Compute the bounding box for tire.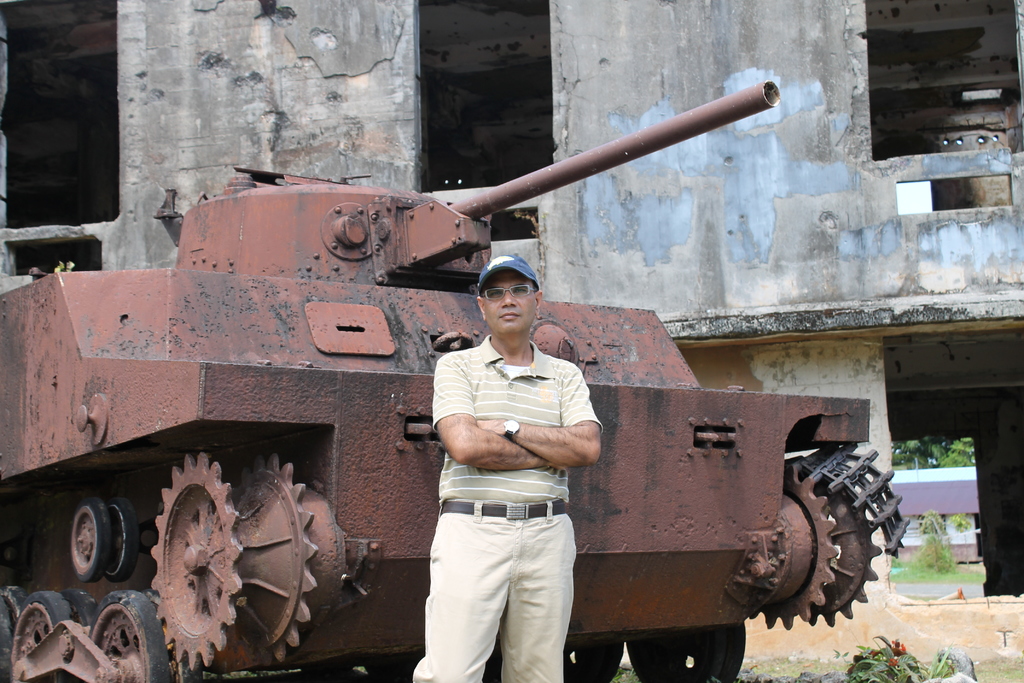
(140,591,204,682).
